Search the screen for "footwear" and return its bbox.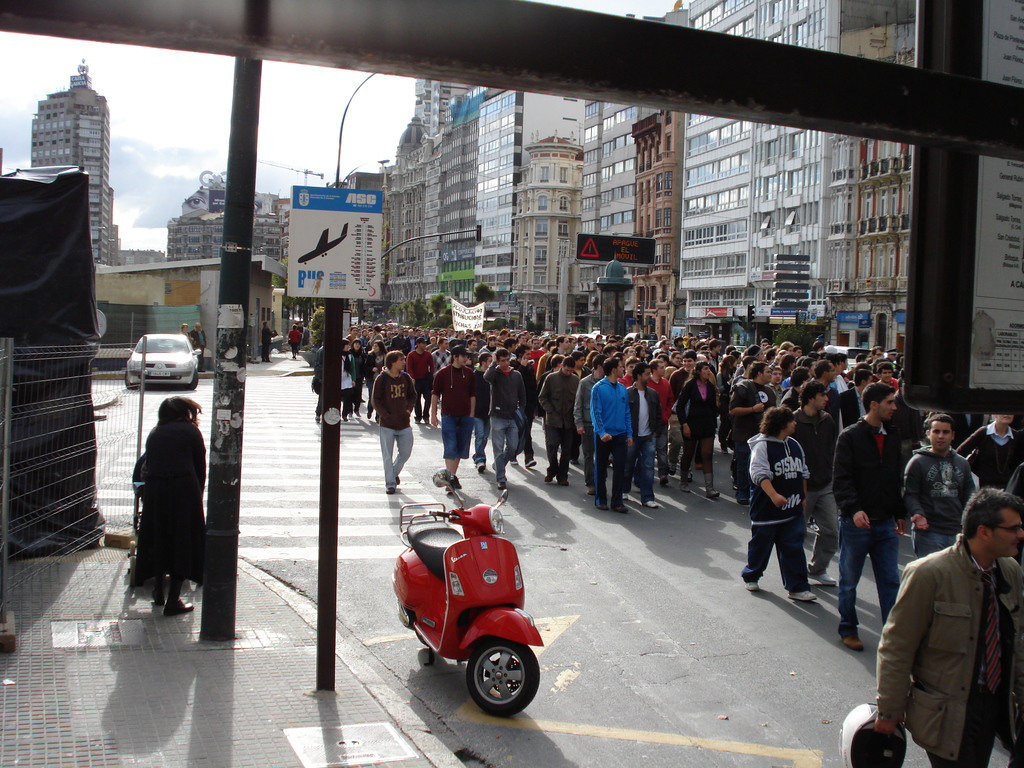
Found: x1=153 y1=589 x2=164 y2=607.
